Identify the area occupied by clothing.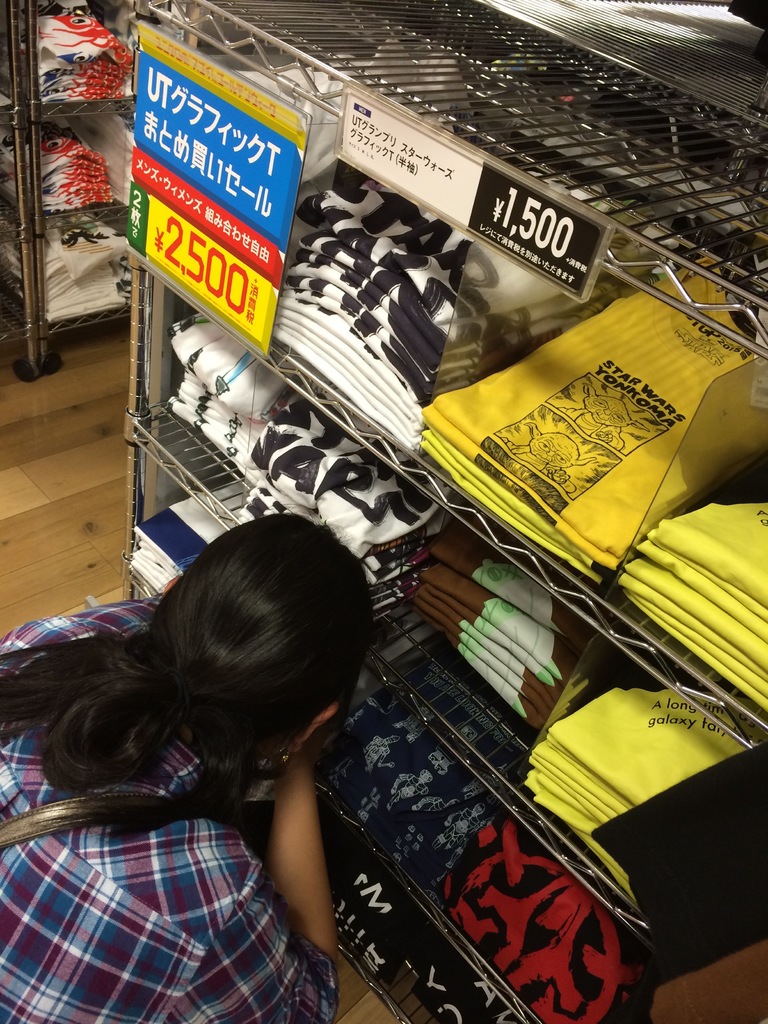
Area: <bbox>6, 694, 376, 1009</bbox>.
